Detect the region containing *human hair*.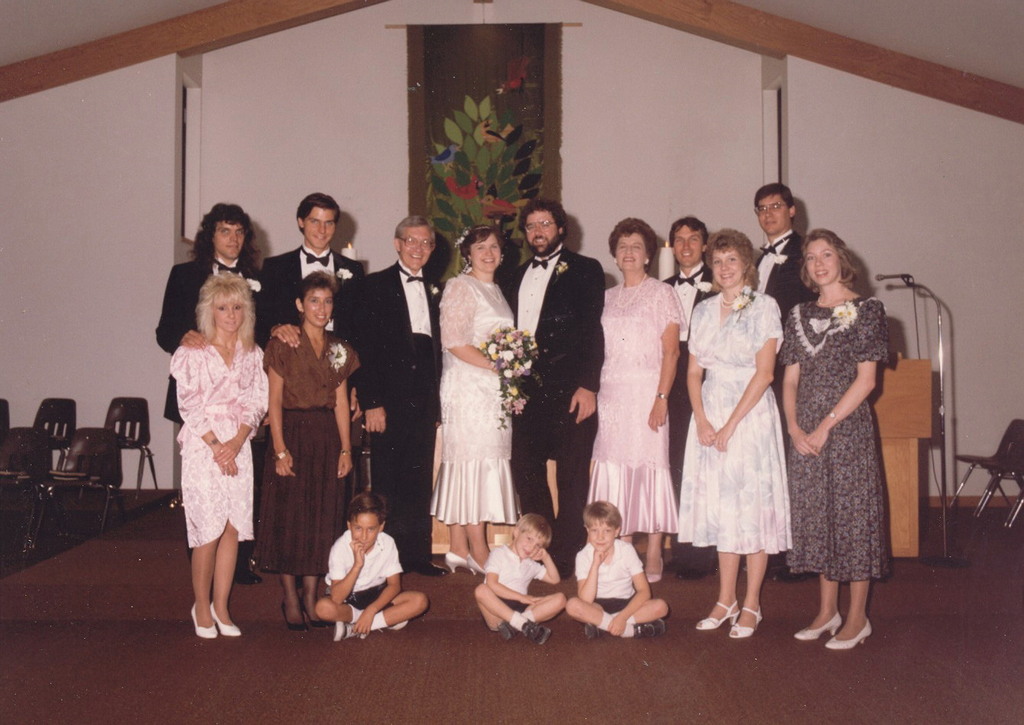
x1=199, y1=264, x2=257, y2=353.
